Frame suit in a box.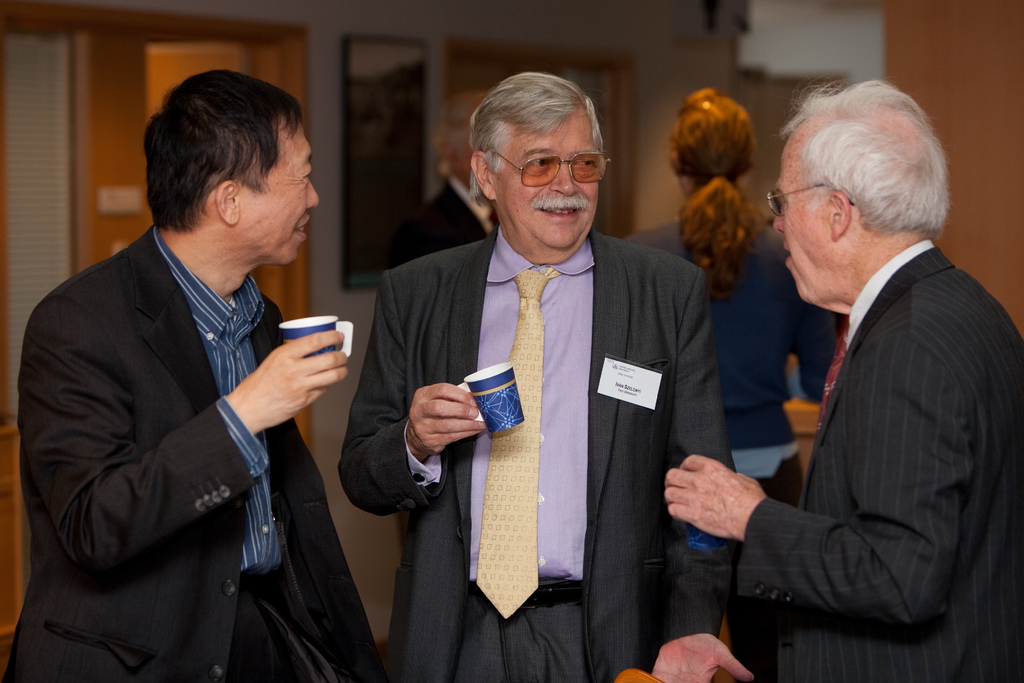
13,156,376,669.
